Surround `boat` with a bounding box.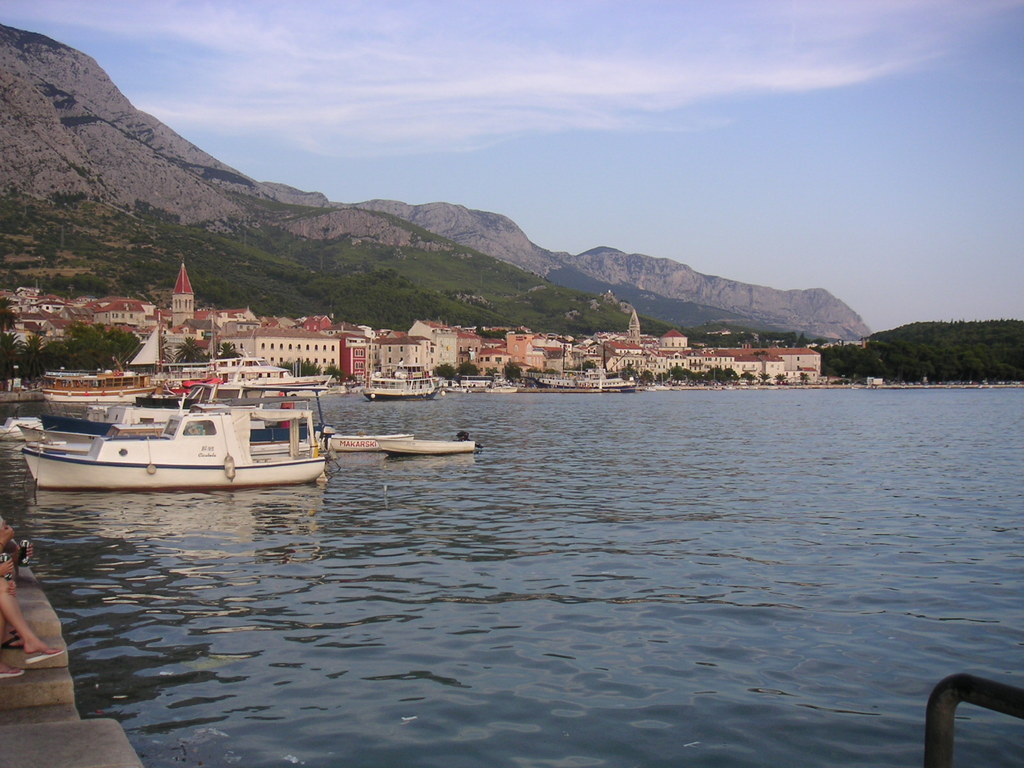
bbox=[361, 365, 442, 401].
